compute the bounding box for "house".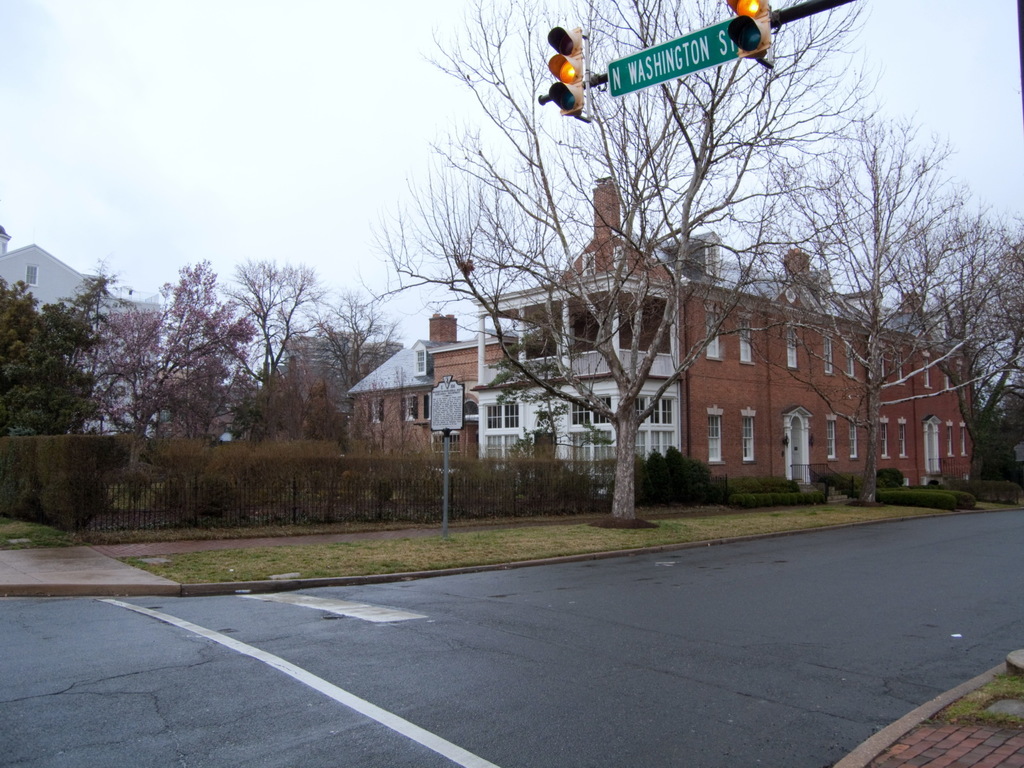
rect(0, 245, 163, 435).
